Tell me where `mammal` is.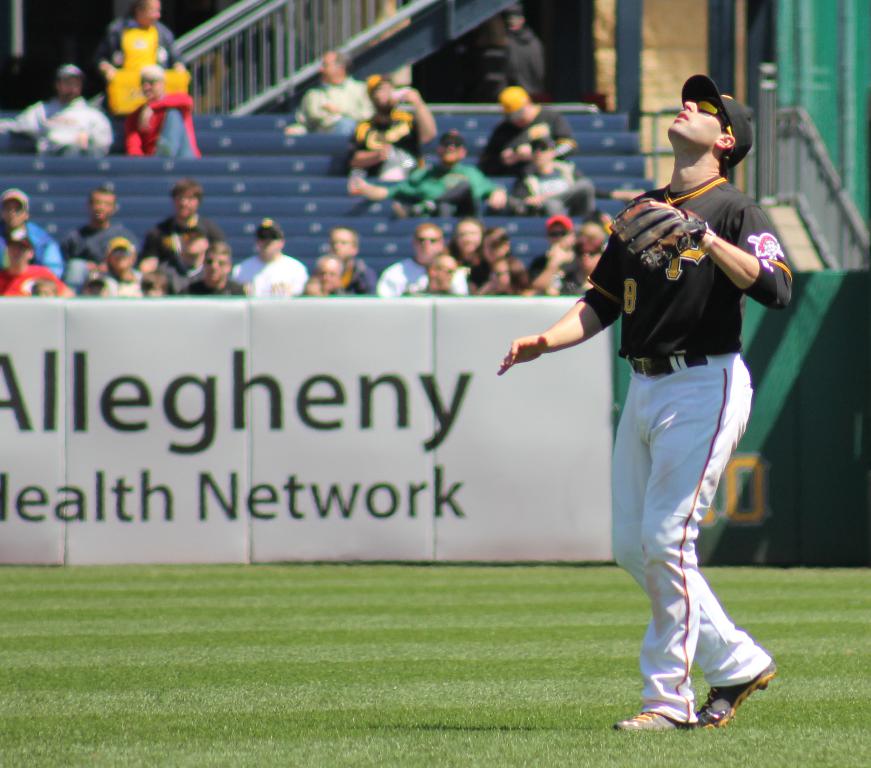
`mammal` is at 494, 5, 549, 100.
